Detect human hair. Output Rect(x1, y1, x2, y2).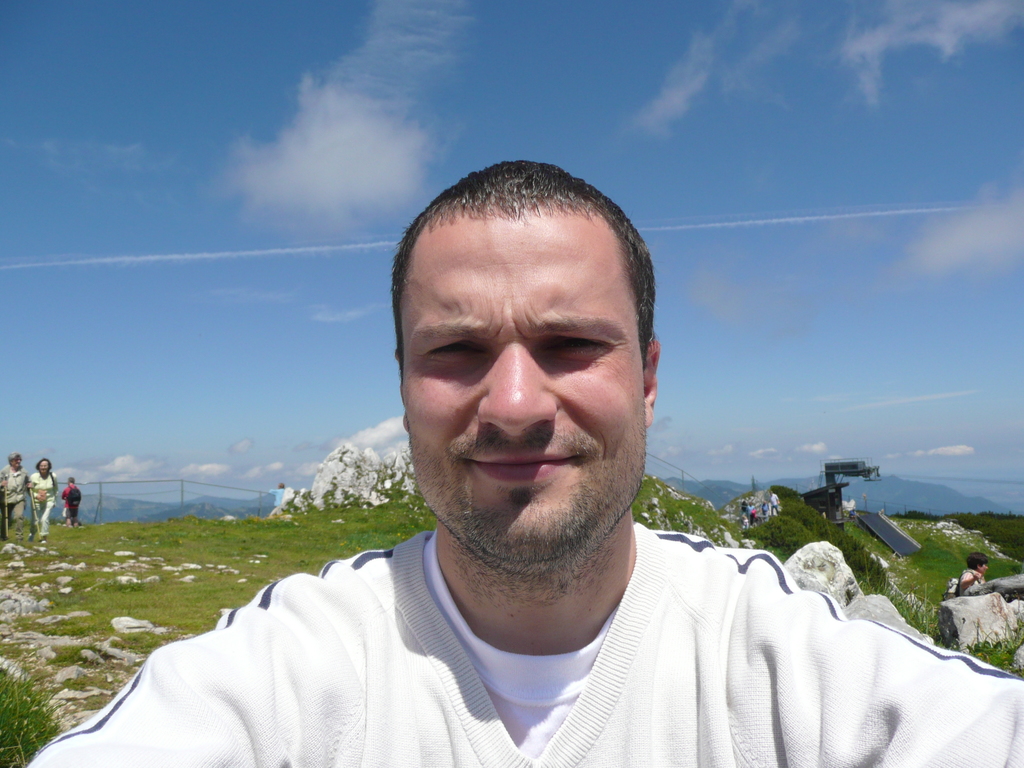
Rect(9, 452, 22, 467).
